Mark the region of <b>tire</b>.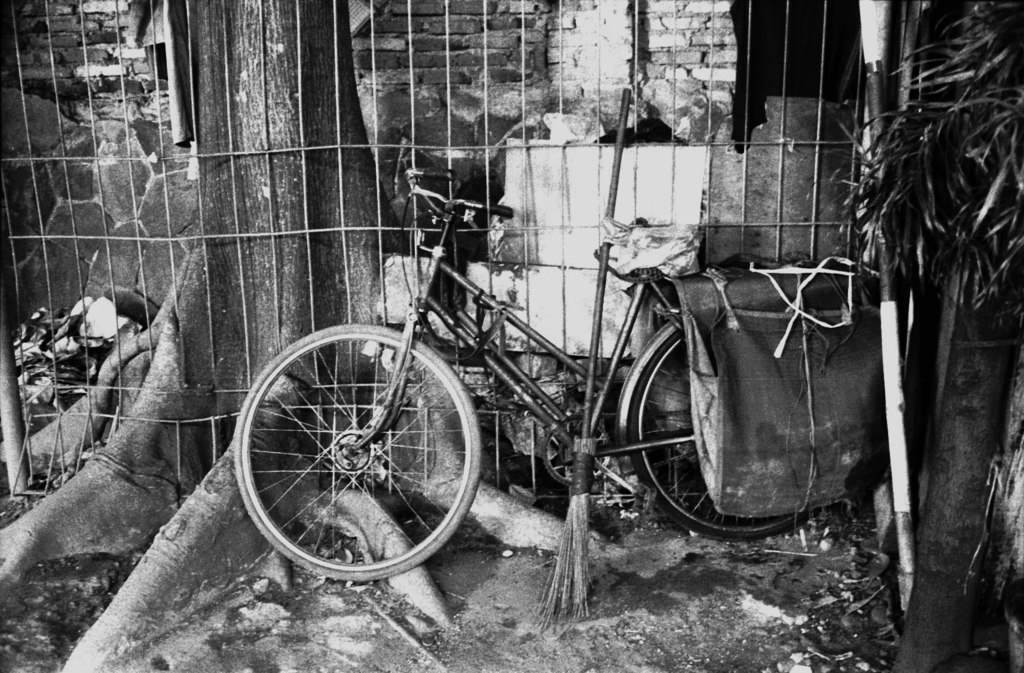
Region: Rect(622, 319, 819, 542).
